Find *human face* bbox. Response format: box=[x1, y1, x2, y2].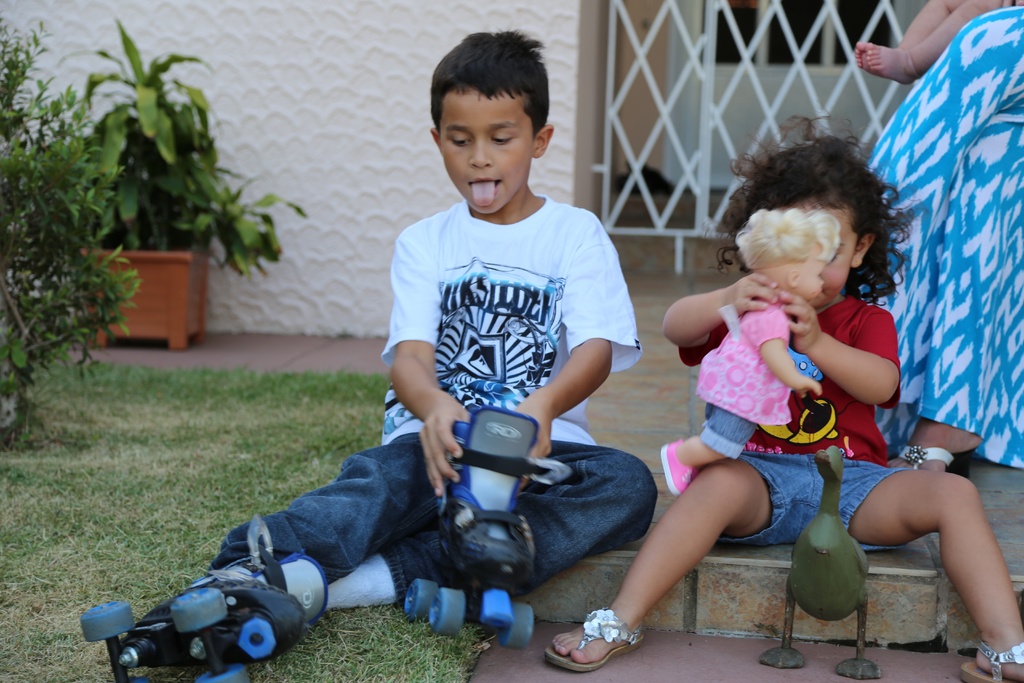
box=[777, 254, 826, 302].
